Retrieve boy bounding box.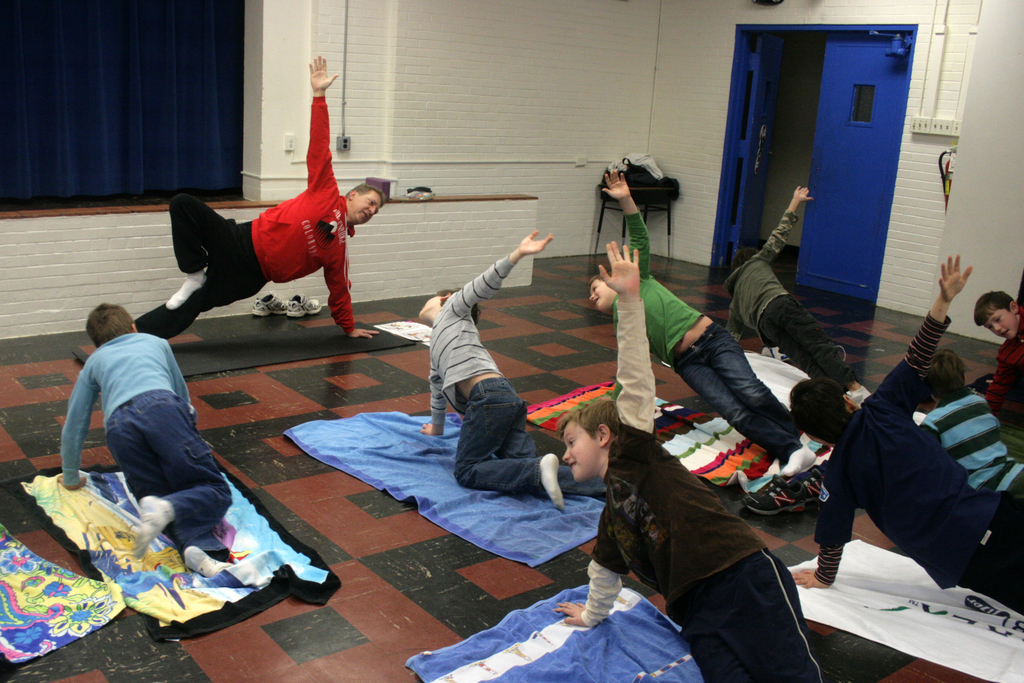
Bounding box: 787:254:1023:620.
